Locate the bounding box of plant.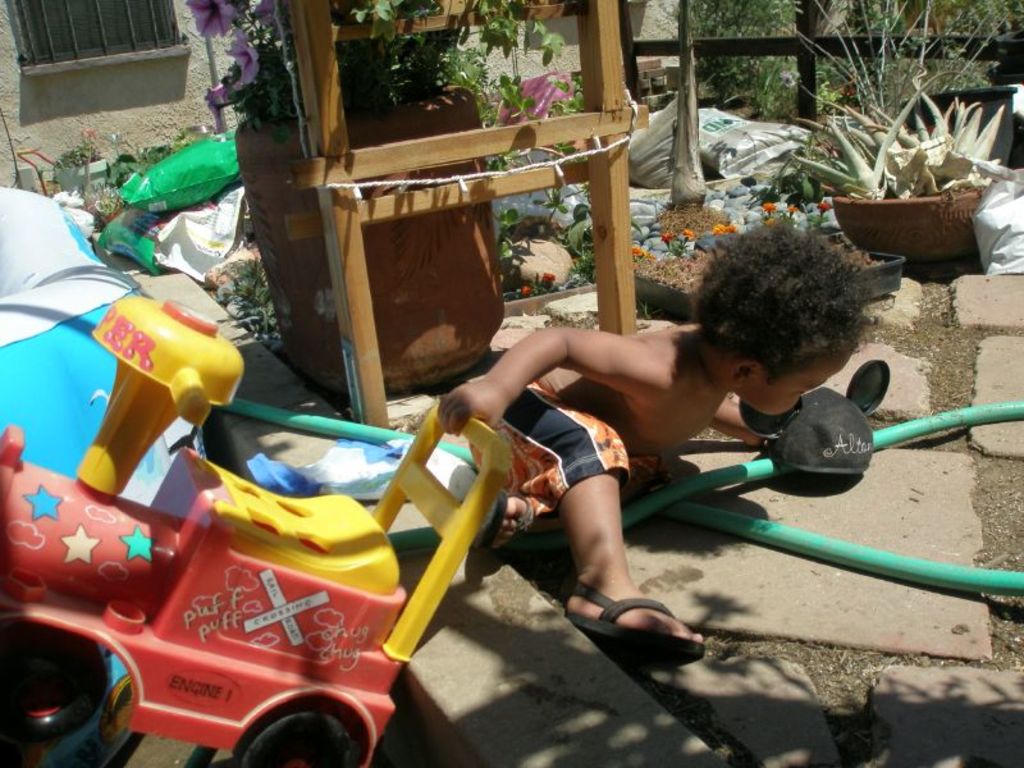
Bounding box: <box>785,198,800,223</box>.
